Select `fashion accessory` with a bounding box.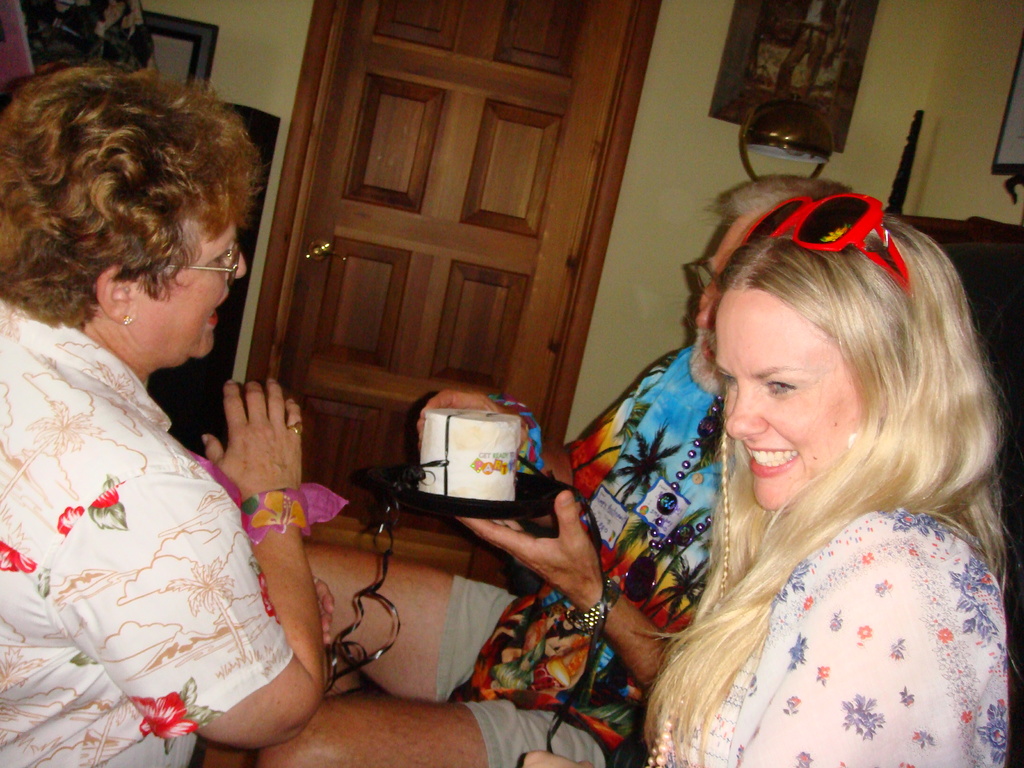
{"x1": 561, "y1": 576, "x2": 621, "y2": 633}.
